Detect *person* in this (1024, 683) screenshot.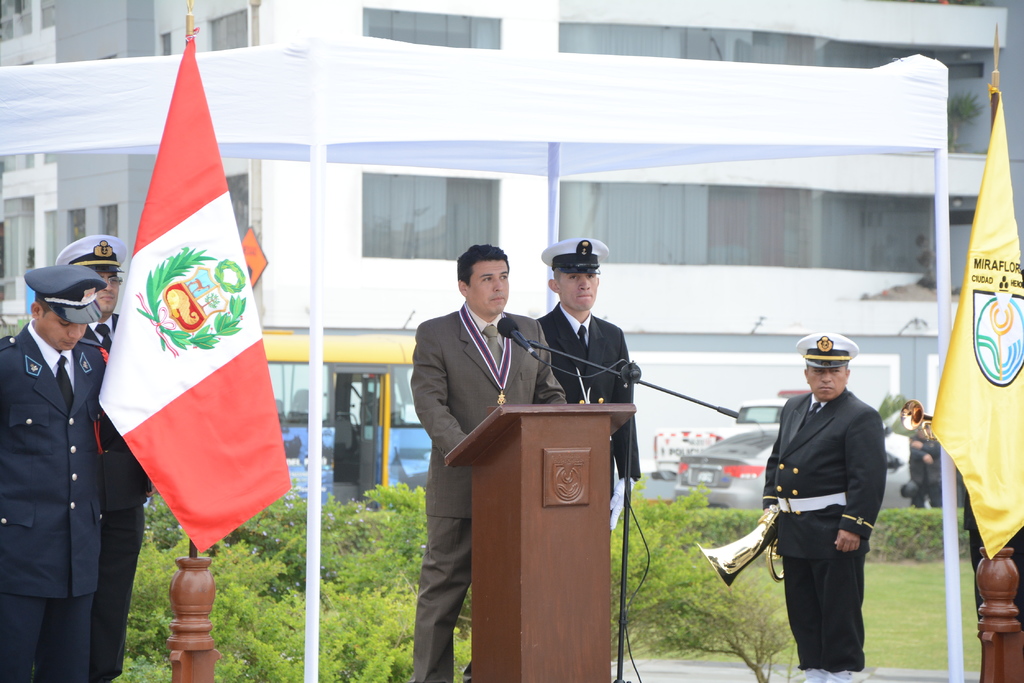
Detection: left=0, top=266, right=100, bottom=676.
